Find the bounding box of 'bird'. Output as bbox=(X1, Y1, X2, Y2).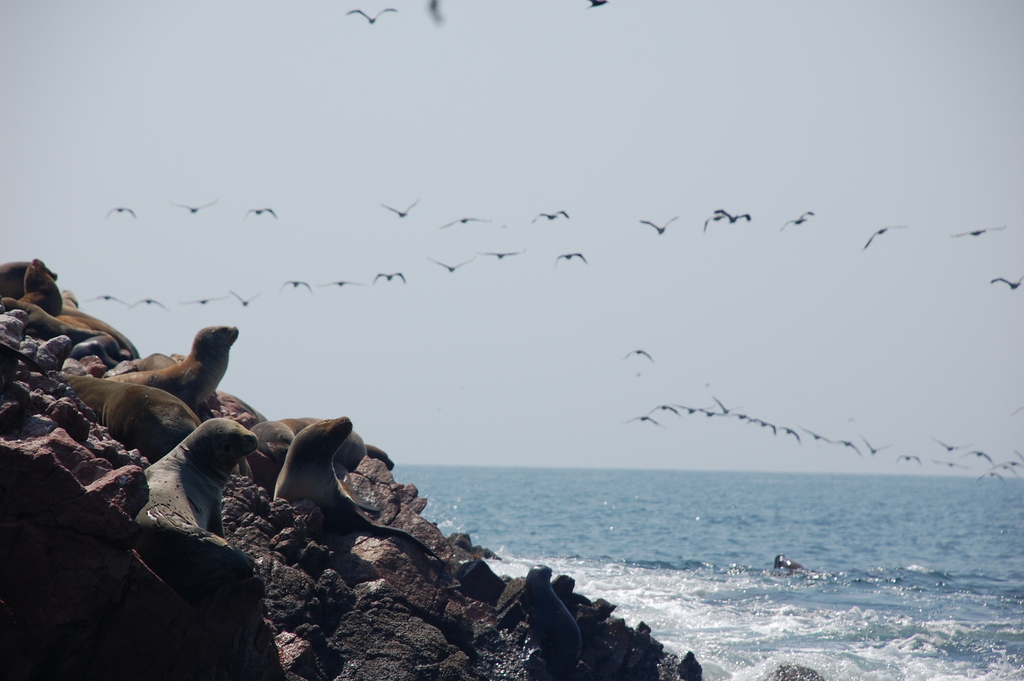
bbox=(276, 281, 314, 295).
